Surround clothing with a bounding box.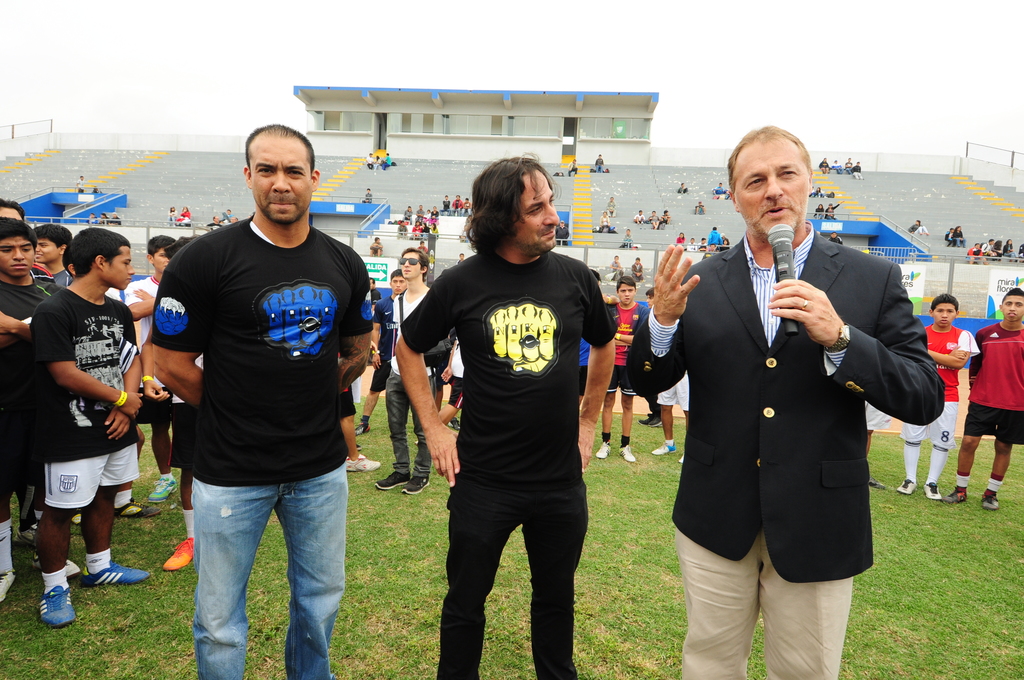
[x1=956, y1=469, x2=968, y2=487].
